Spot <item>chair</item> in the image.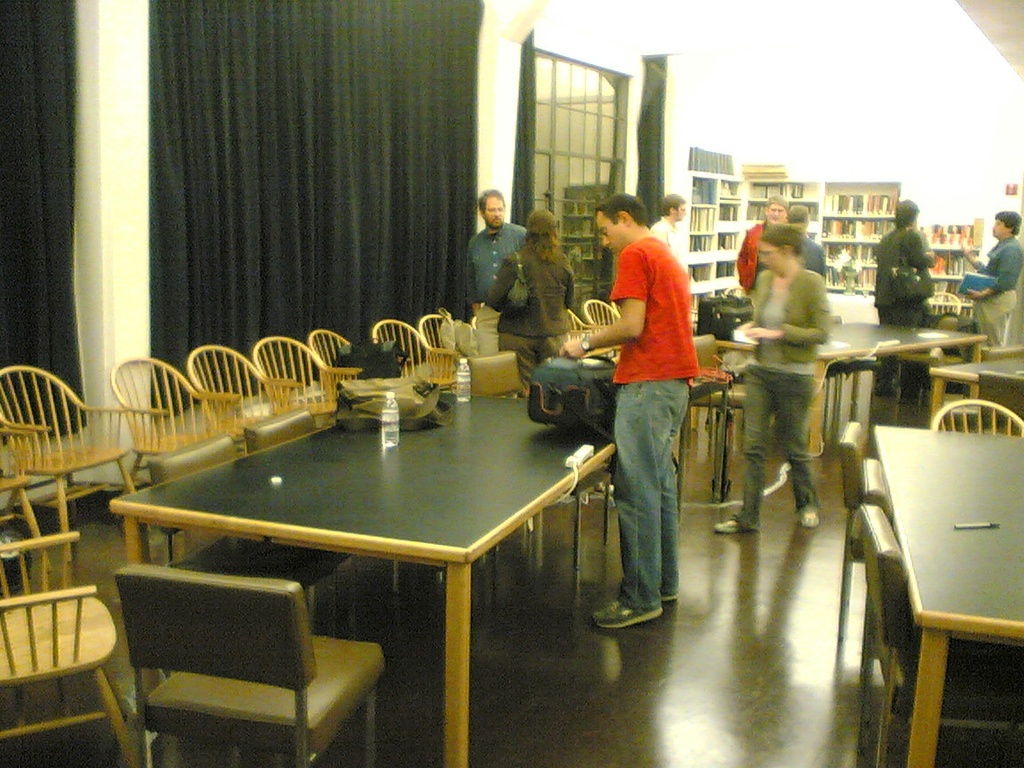
<item>chair</item> found at select_region(0, 366, 138, 570).
